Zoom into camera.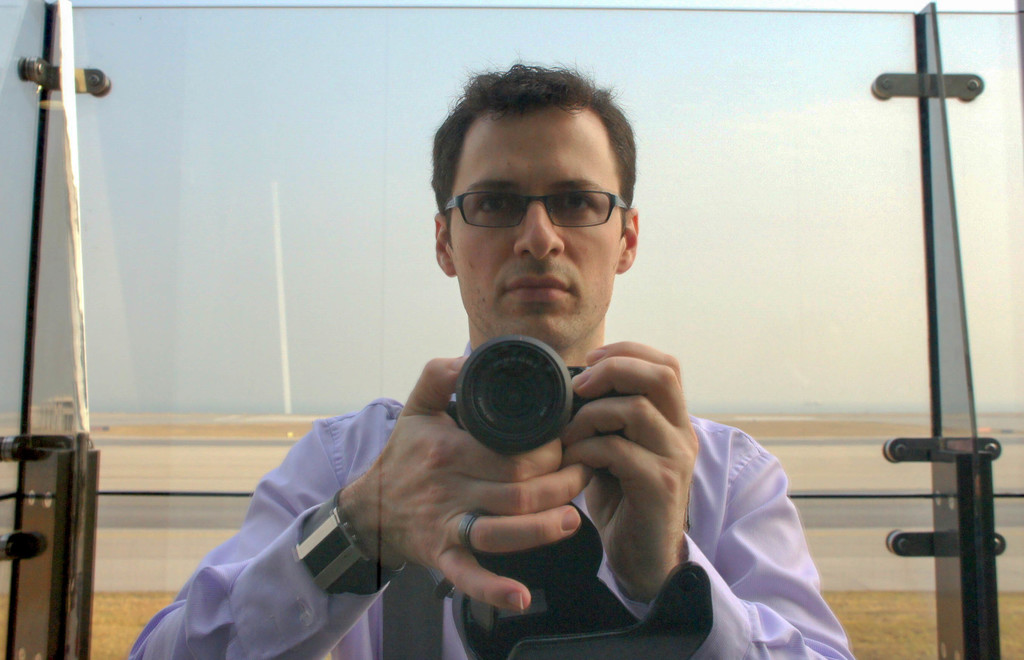
Zoom target: 380, 338, 697, 508.
